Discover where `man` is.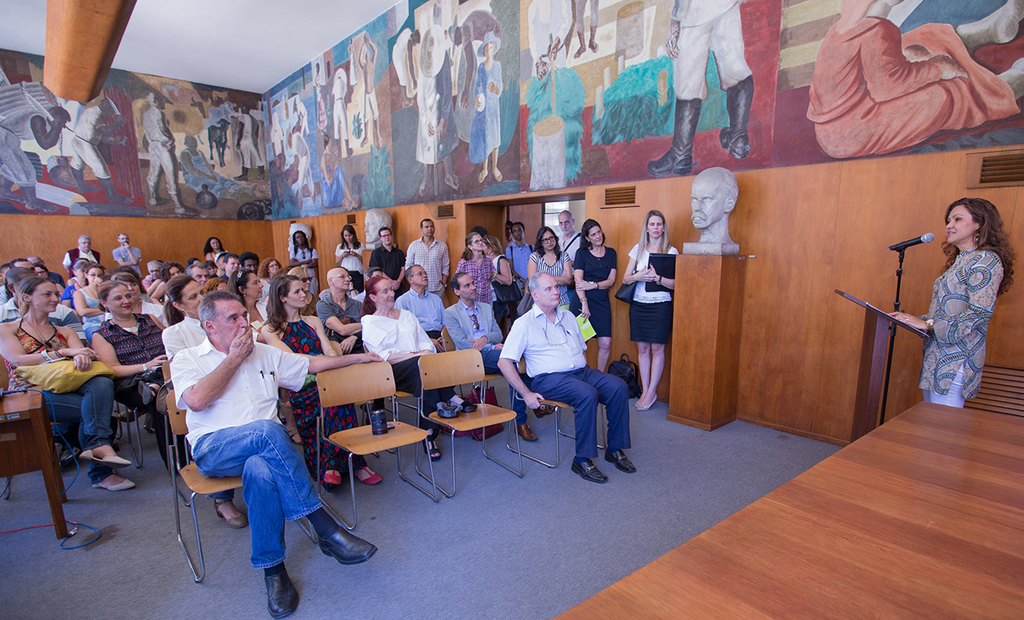
Discovered at box(170, 289, 380, 619).
